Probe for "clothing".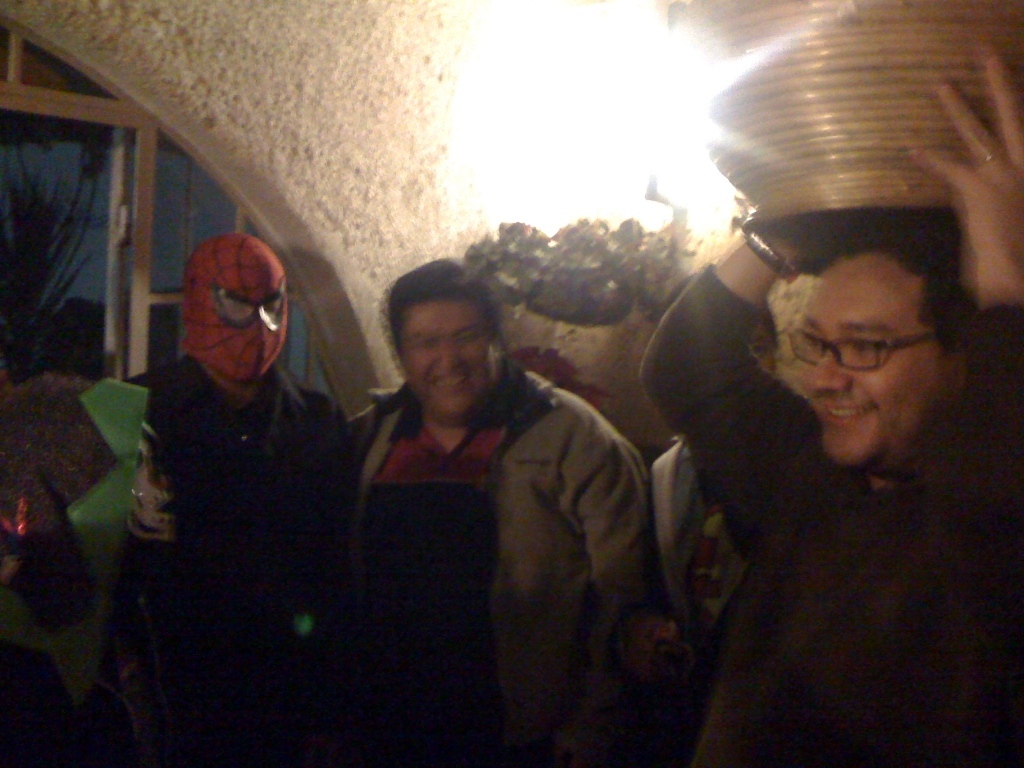
Probe result: bbox(319, 304, 665, 733).
